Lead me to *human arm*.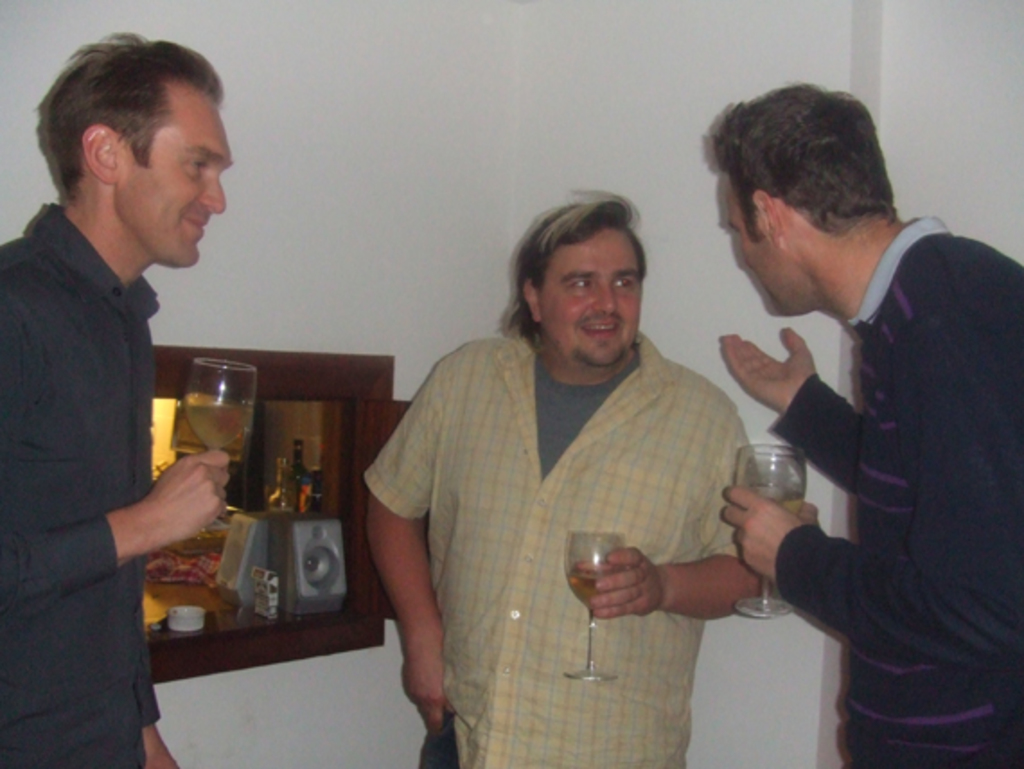
Lead to [137,640,178,767].
